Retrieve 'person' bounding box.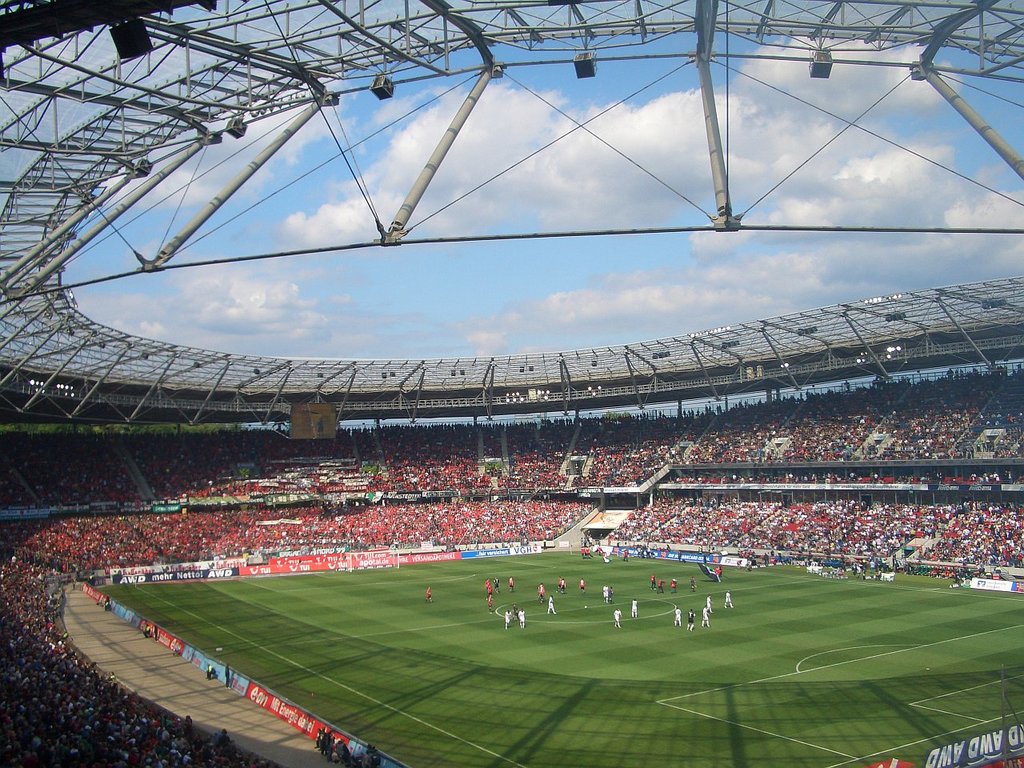
Bounding box: bbox=[506, 575, 516, 593].
